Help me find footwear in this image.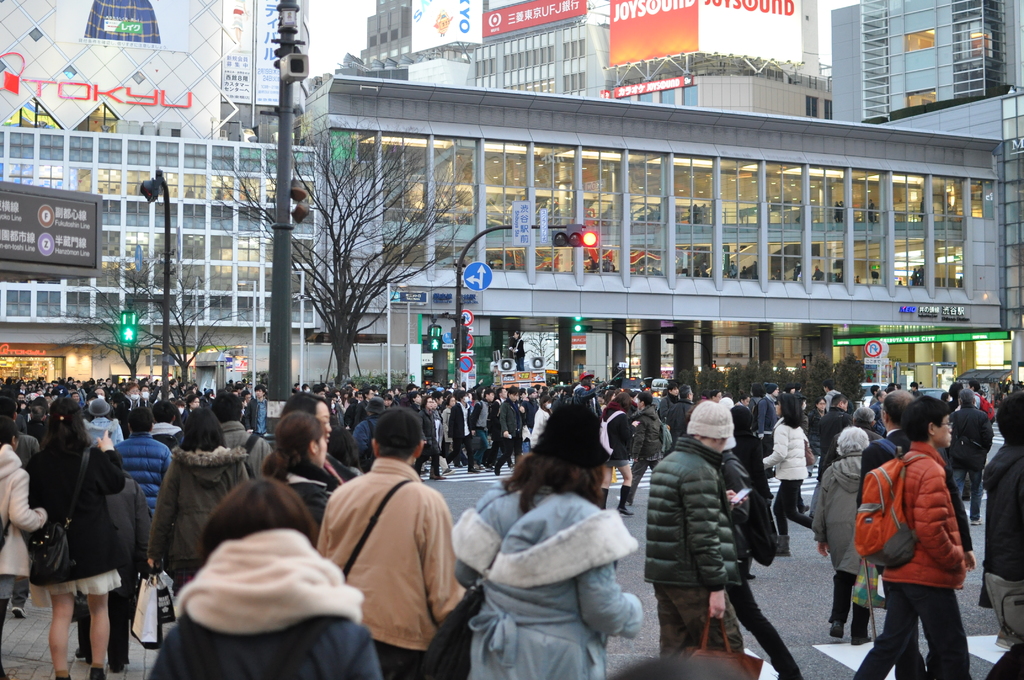
Found it: {"x1": 108, "y1": 661, "x2": 124, "y2": 674}.
